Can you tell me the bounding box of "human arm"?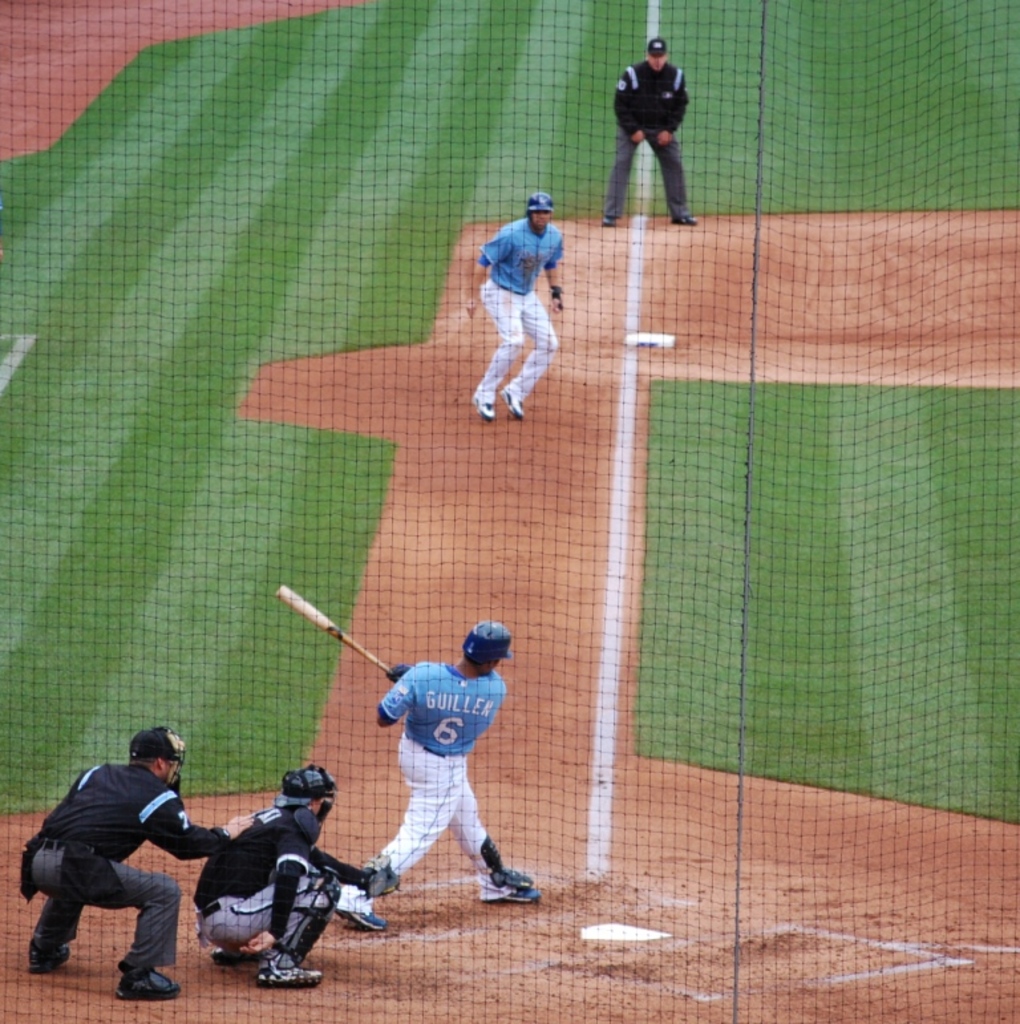
locate(461, 222, 517, 319).
